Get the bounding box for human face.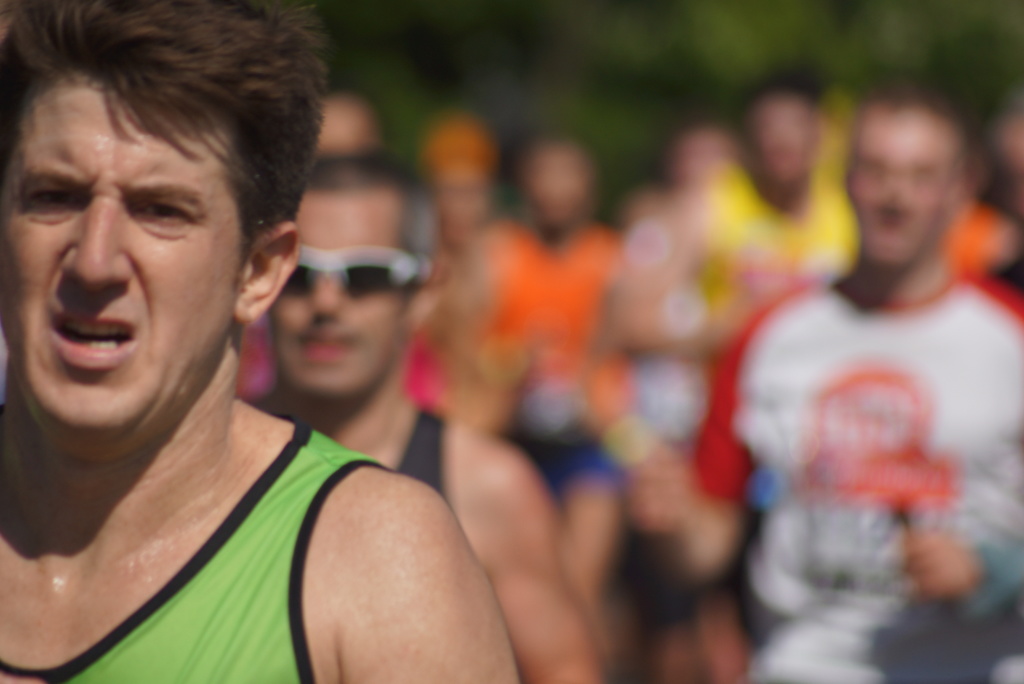
[0, 85, 234, 431].
